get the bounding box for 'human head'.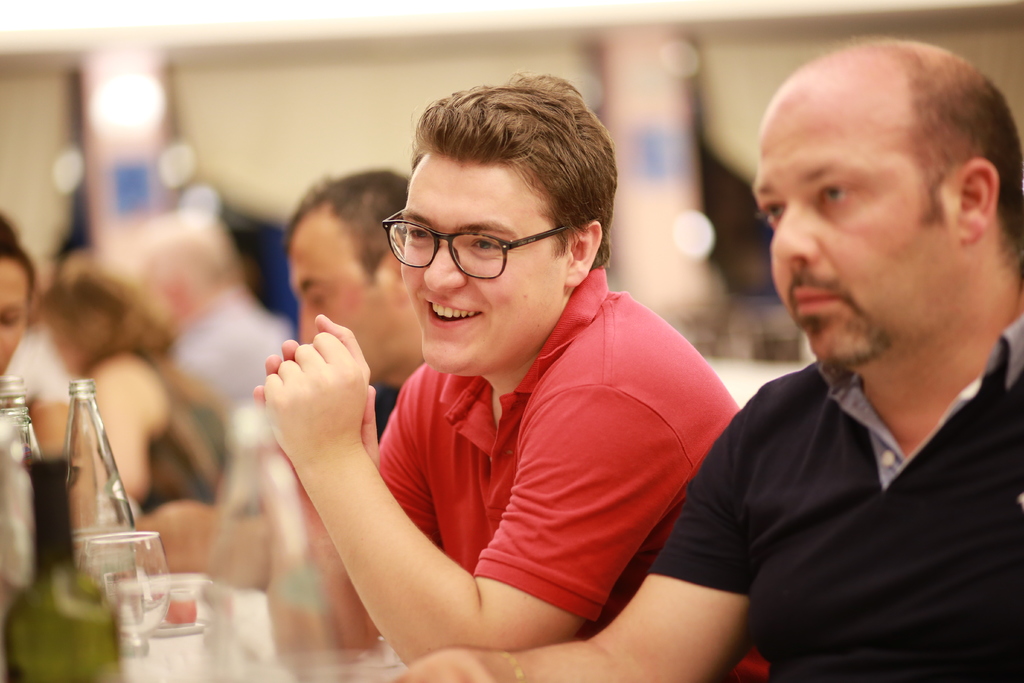
<region>762, 16, 993, 352</region>.
